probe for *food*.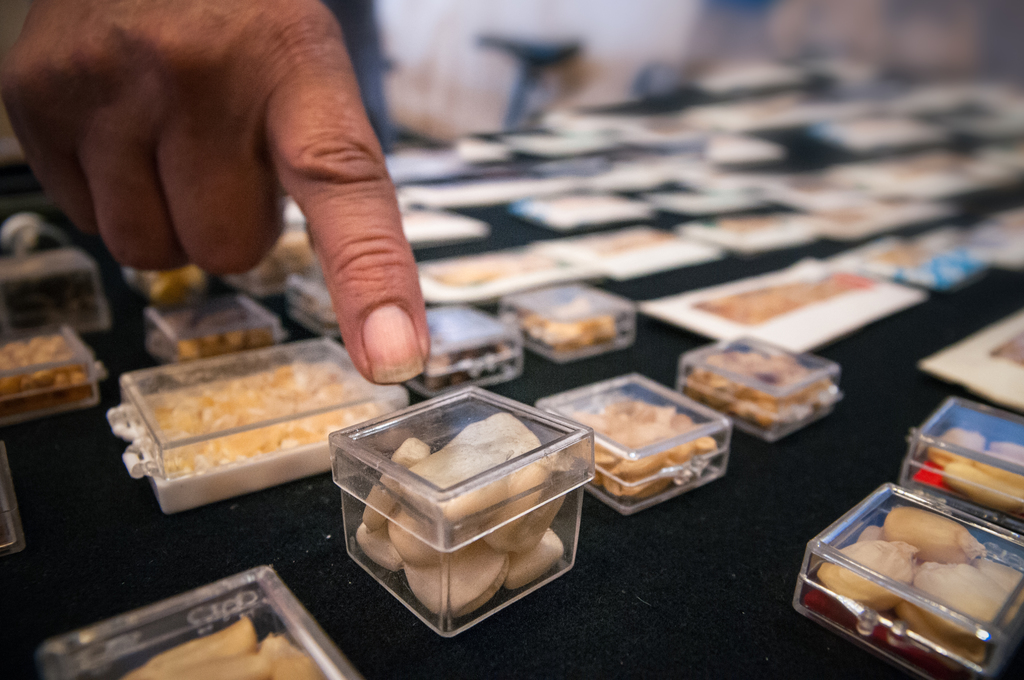
Probe result: detection(153, 306, 275, 364).
